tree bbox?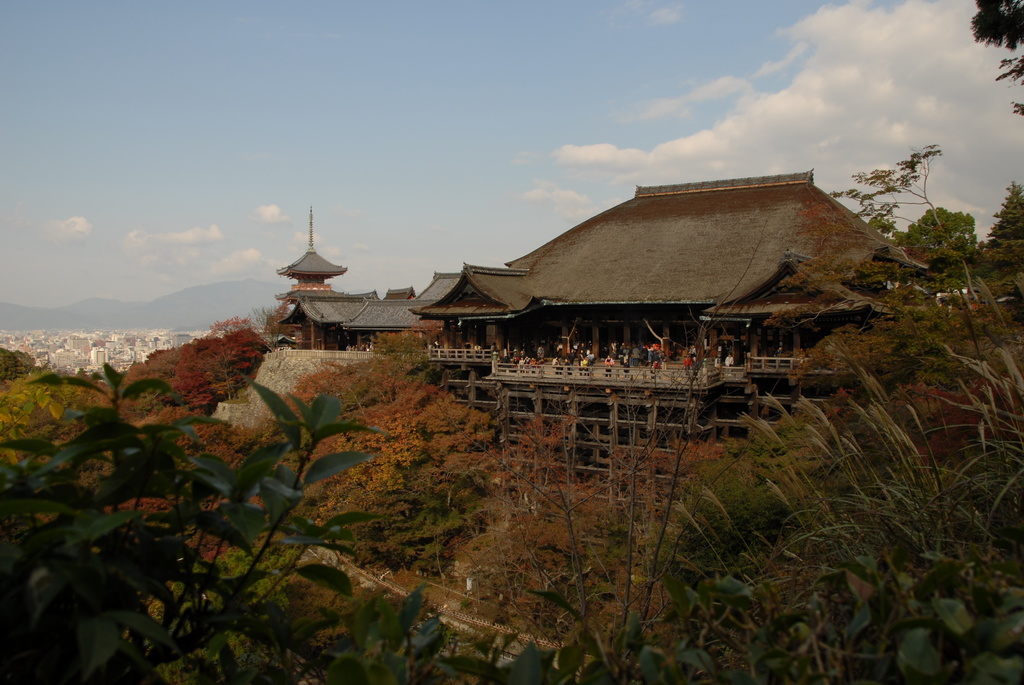
region(0, 354, 483, 681)
